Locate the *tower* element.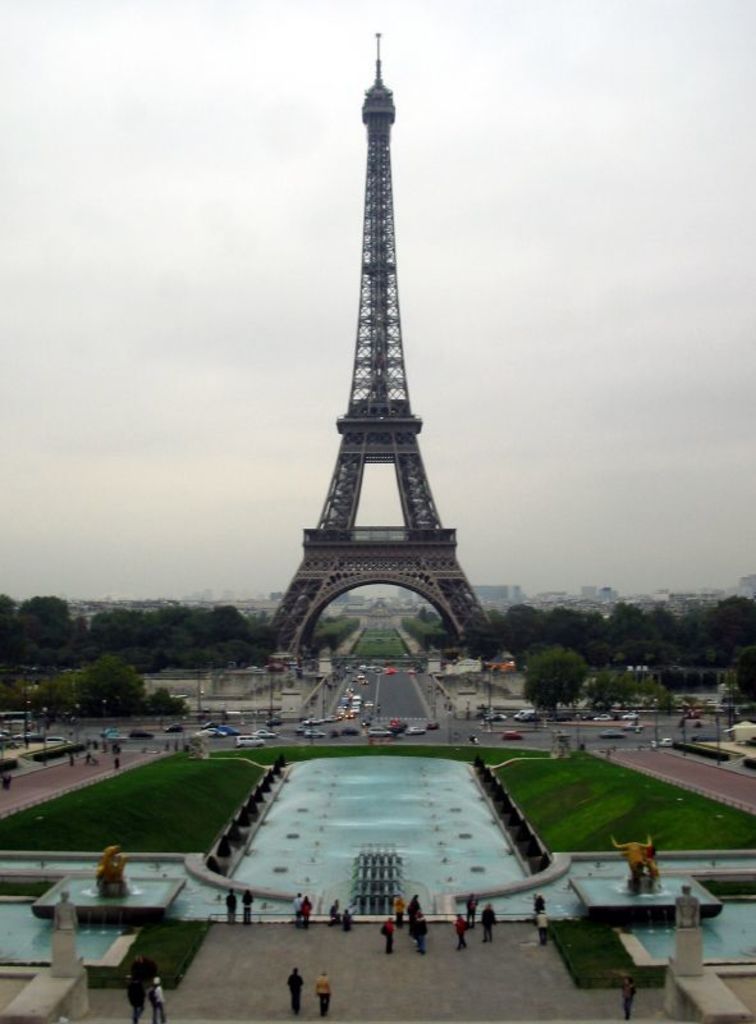
Element bbox: (left=269, top=33, right=508, bottom=672).
